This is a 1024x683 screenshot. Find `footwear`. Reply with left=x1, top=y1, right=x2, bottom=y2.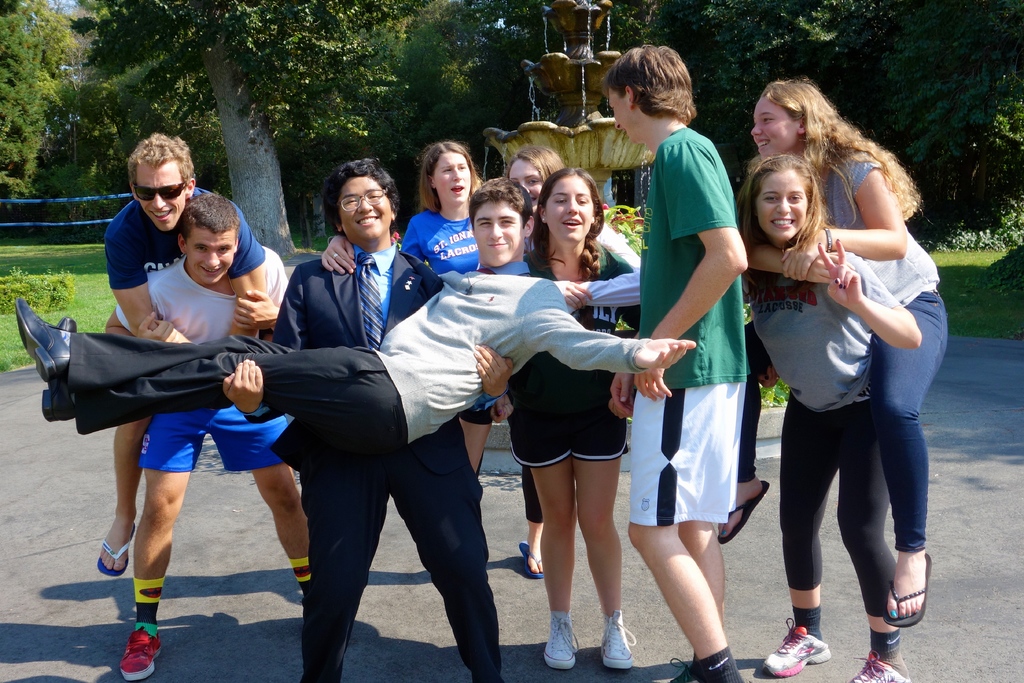
left=95, top=521, right=141, bottom=579.
